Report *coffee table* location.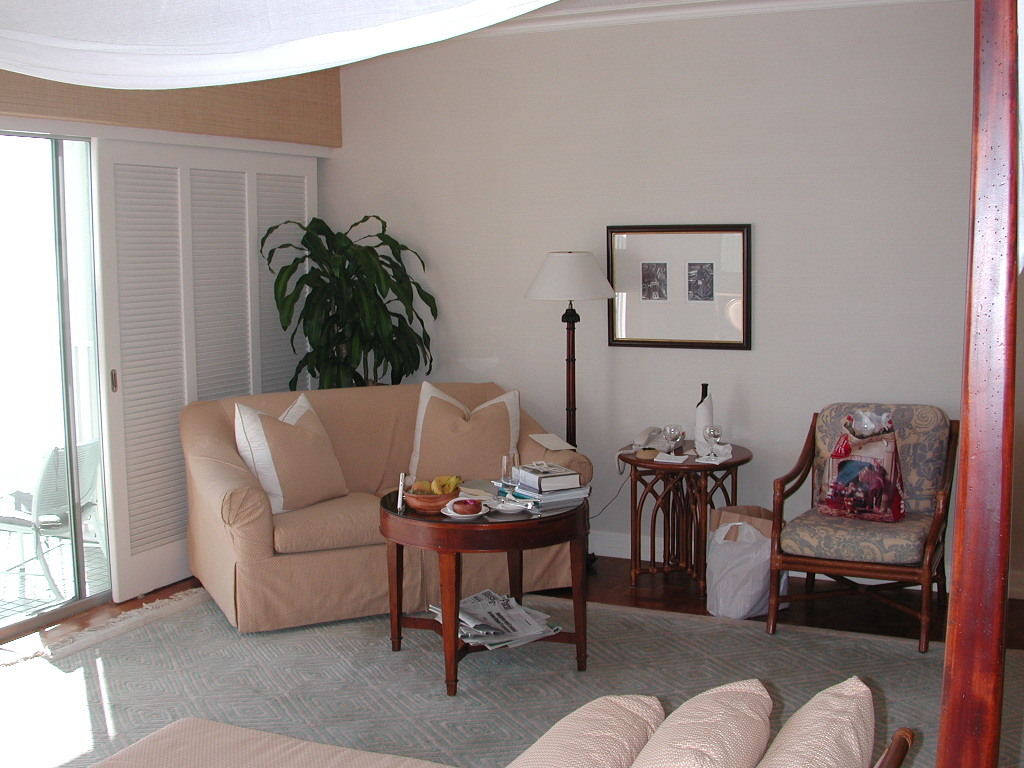
Report: bbox=(373, 462, 596, 677).
